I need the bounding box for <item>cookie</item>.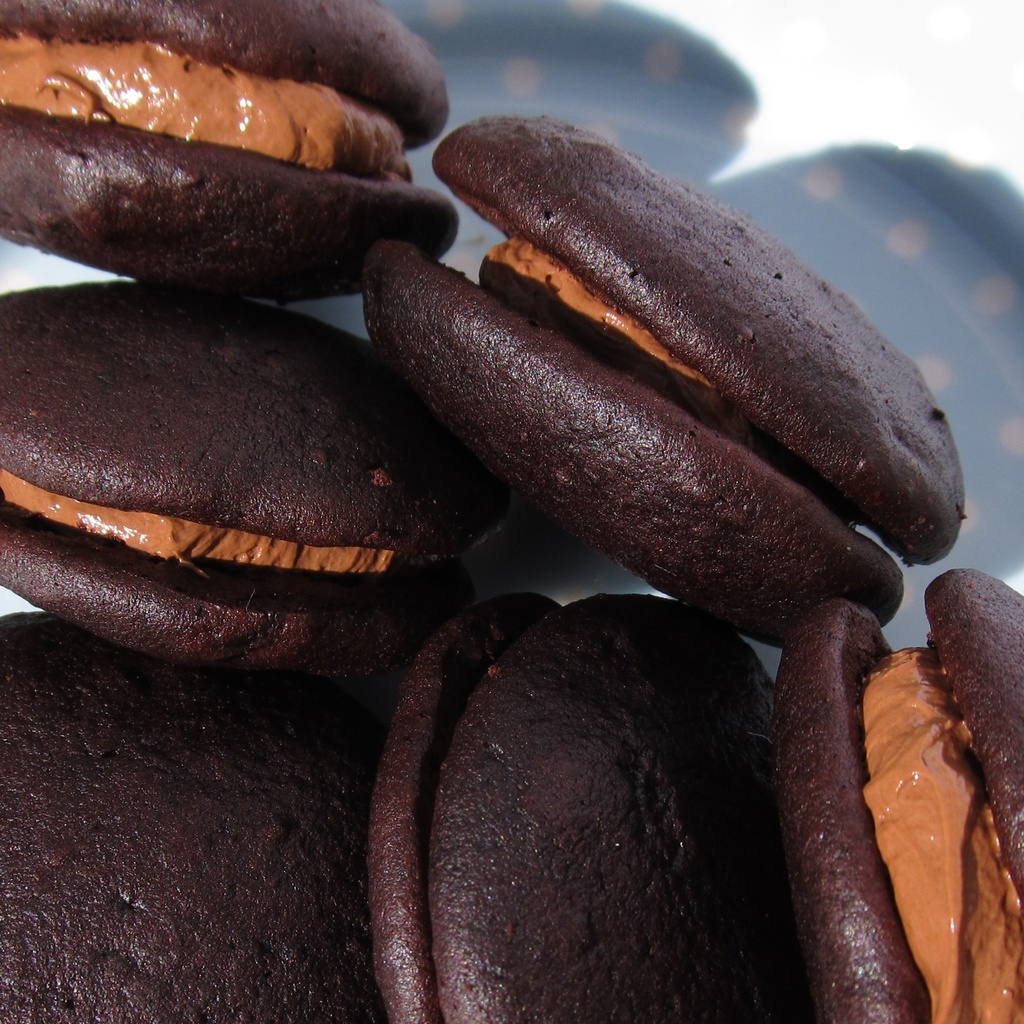
Here it is: region(0, 1, 458, 300).
